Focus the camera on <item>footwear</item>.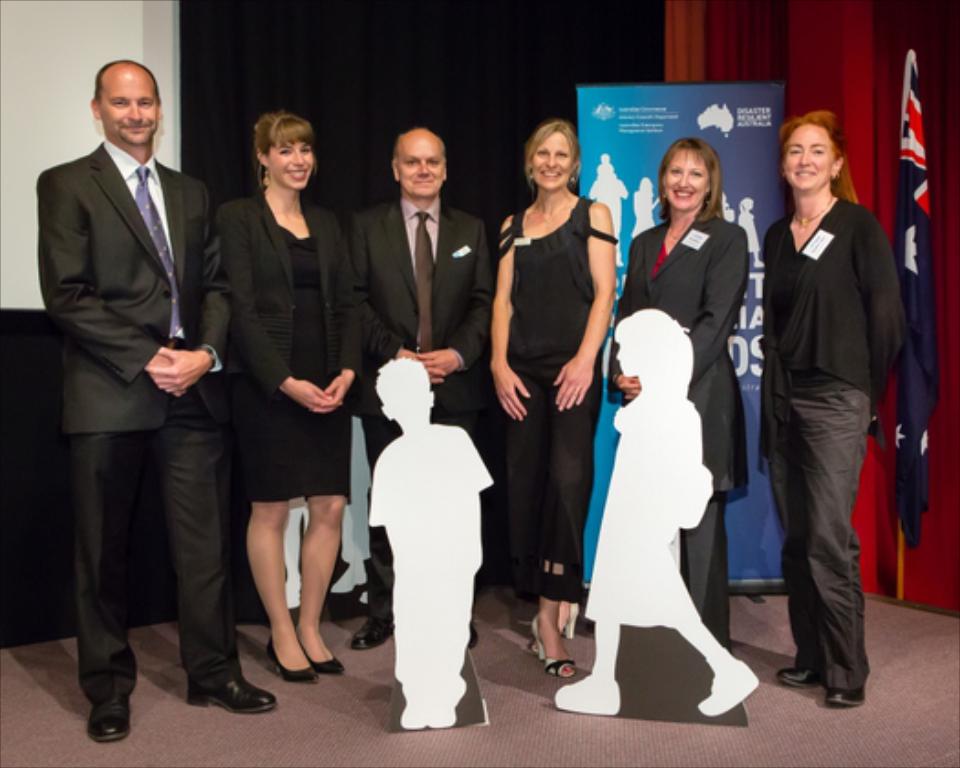
Focus region: crop(528, 602, 578, 656).
